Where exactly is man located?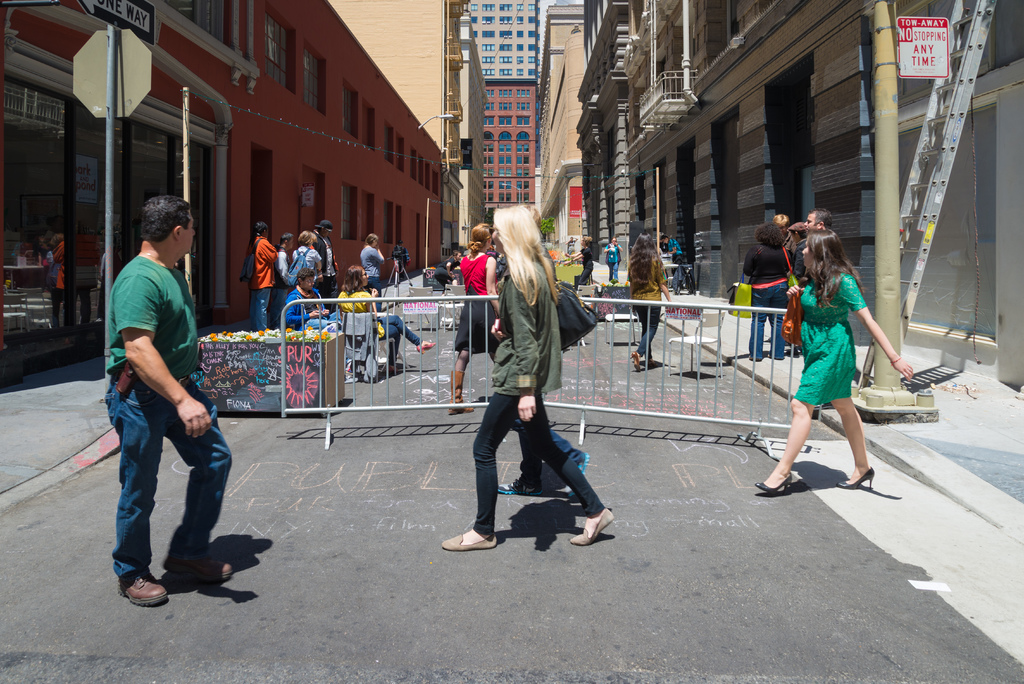
Its bounding box is box=[312, 217, 339, 308].
